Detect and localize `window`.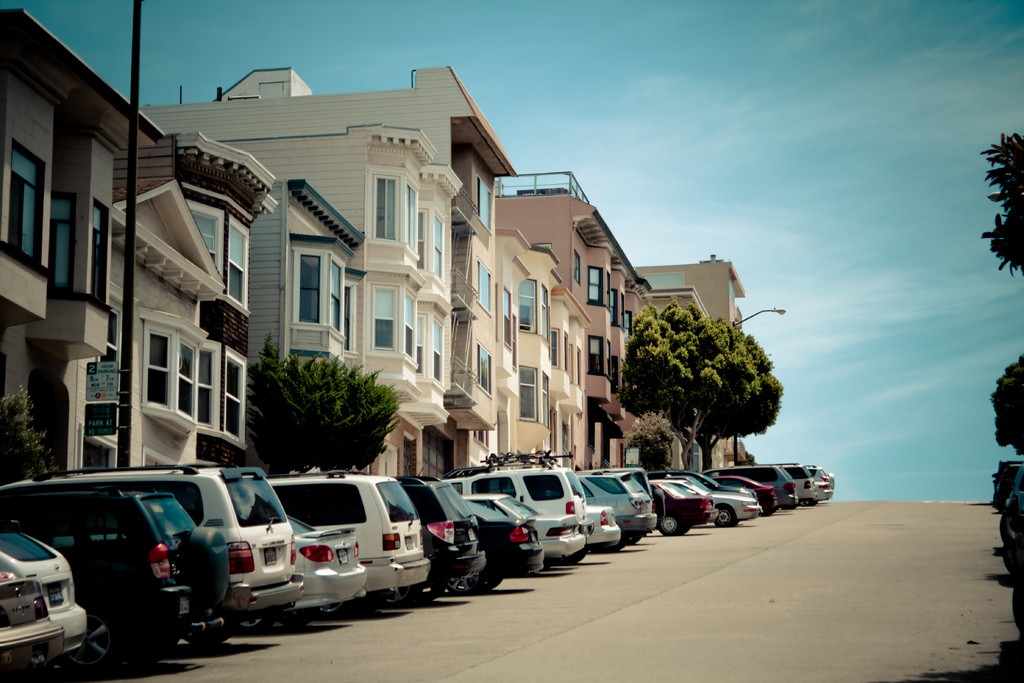
Localized at [x1=516, y1=365, x2=550, y2=432].
